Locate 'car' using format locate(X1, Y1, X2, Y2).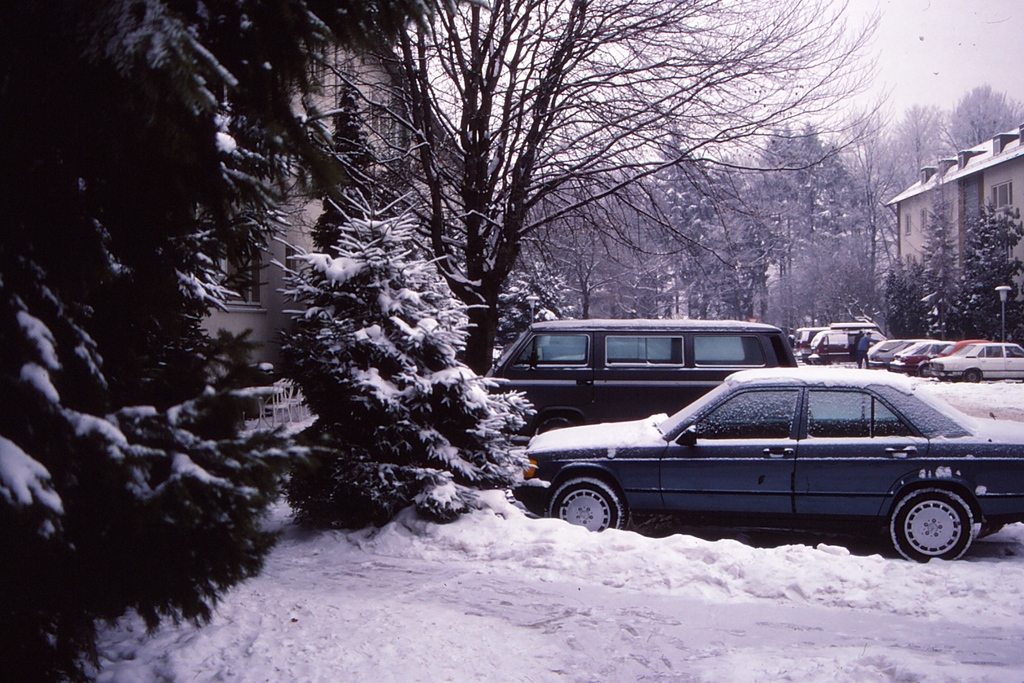
locate(794, 327, 826, 360).
